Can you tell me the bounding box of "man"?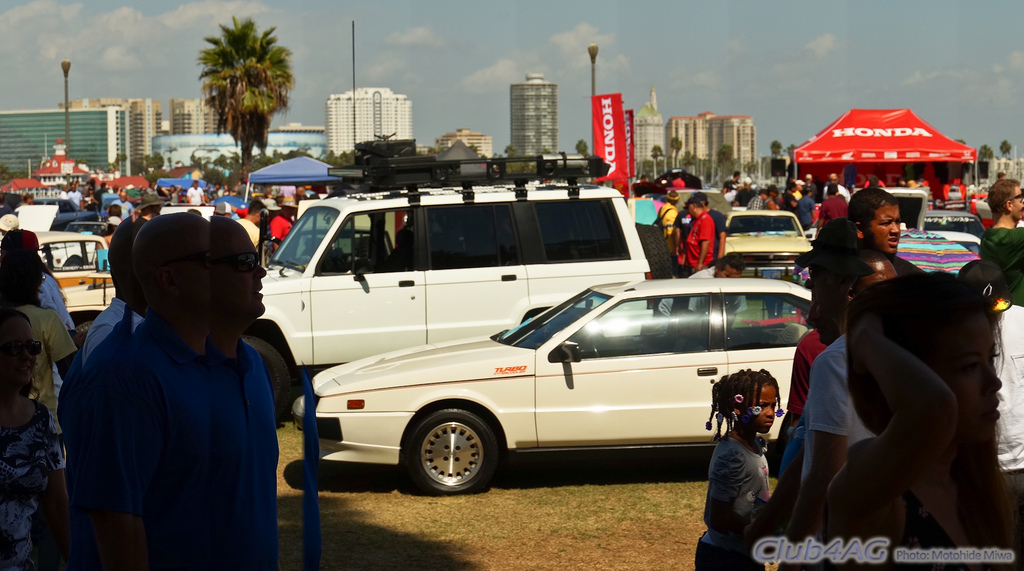
bbox(75, 211, 149, 369).
